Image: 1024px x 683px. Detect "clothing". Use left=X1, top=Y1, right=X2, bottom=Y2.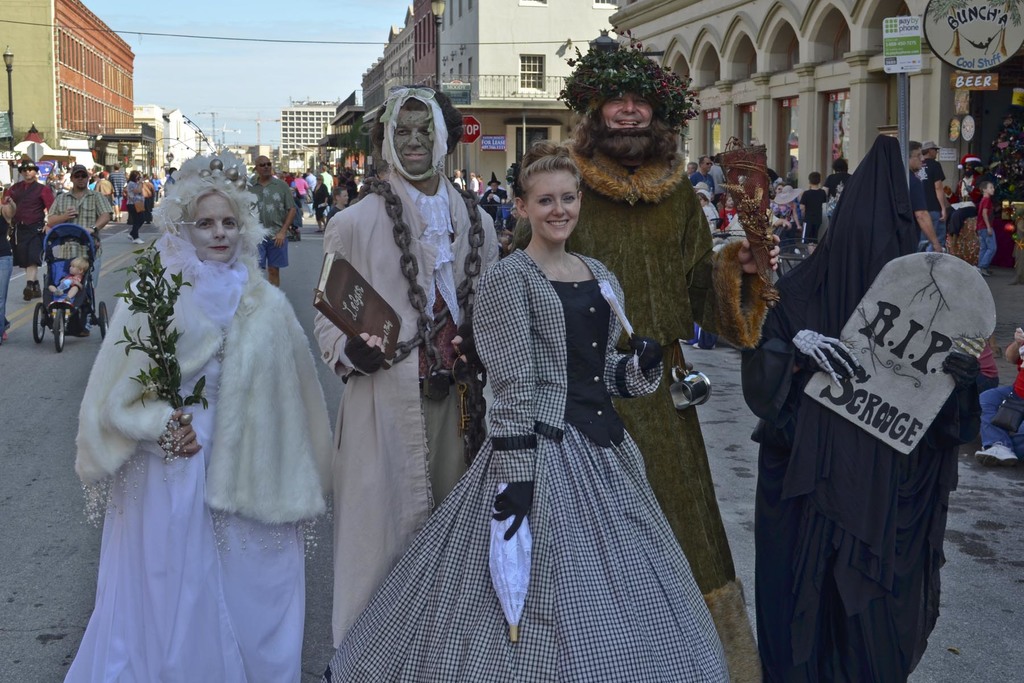
left=241, top=176, right=295, bottom=271.
